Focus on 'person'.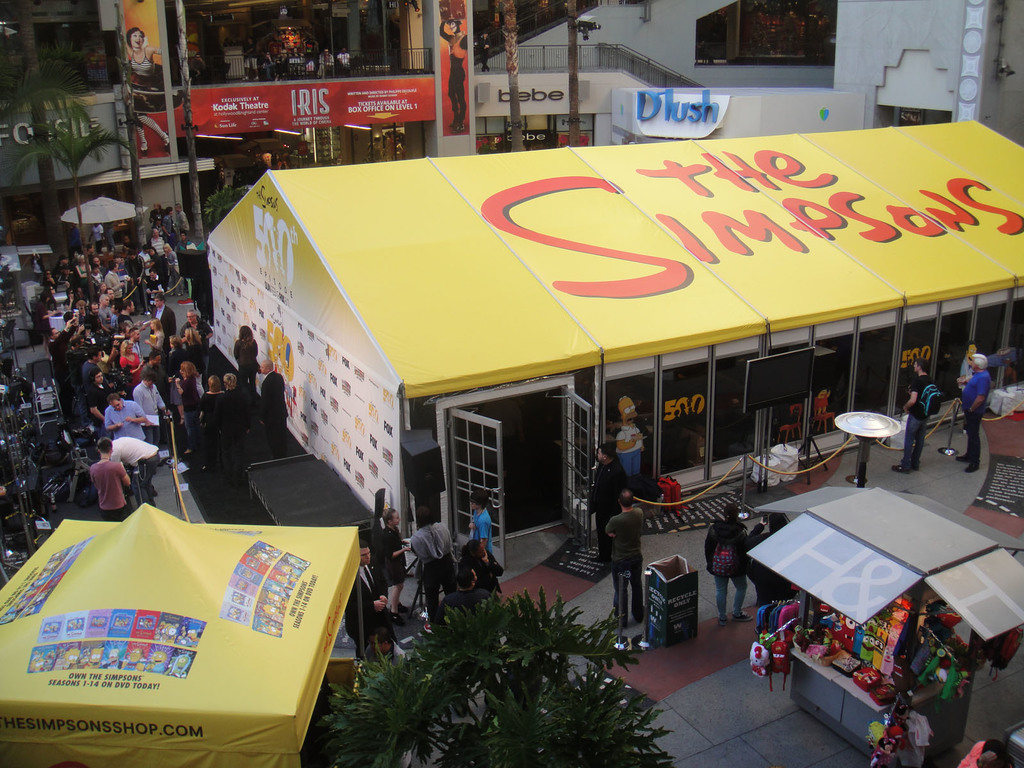
Focused at crop(186, 326, 205, 359).
